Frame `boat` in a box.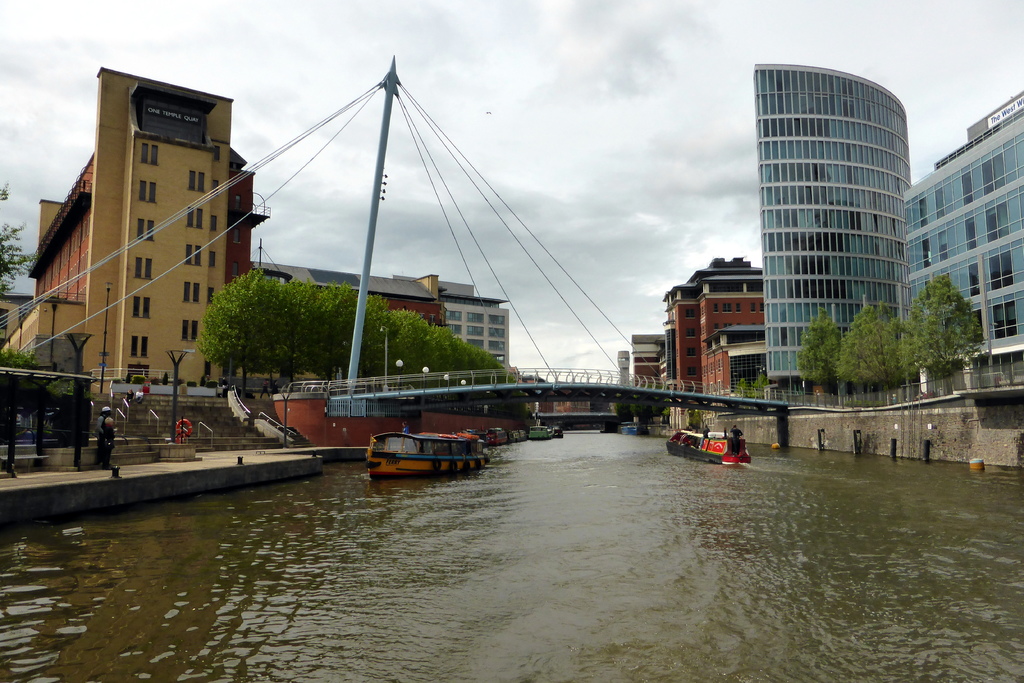
l=527, t=426, r=559, b=441.
